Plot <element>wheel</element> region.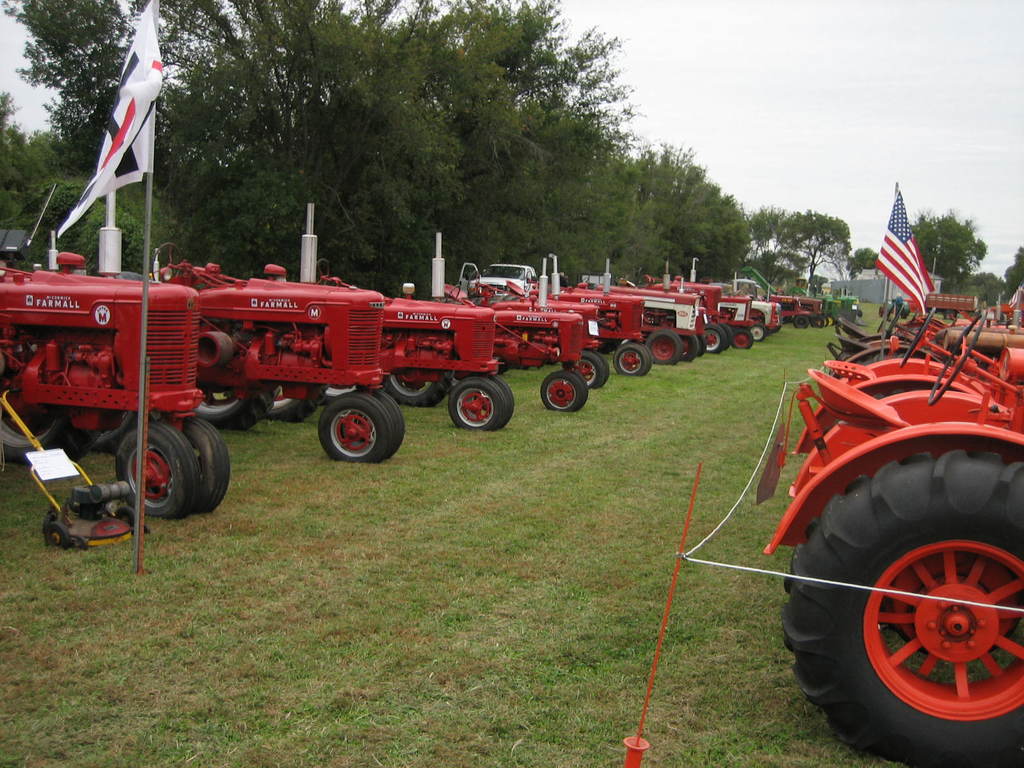
Plotted at (left=314, top=257, right=331, bottom=283).
